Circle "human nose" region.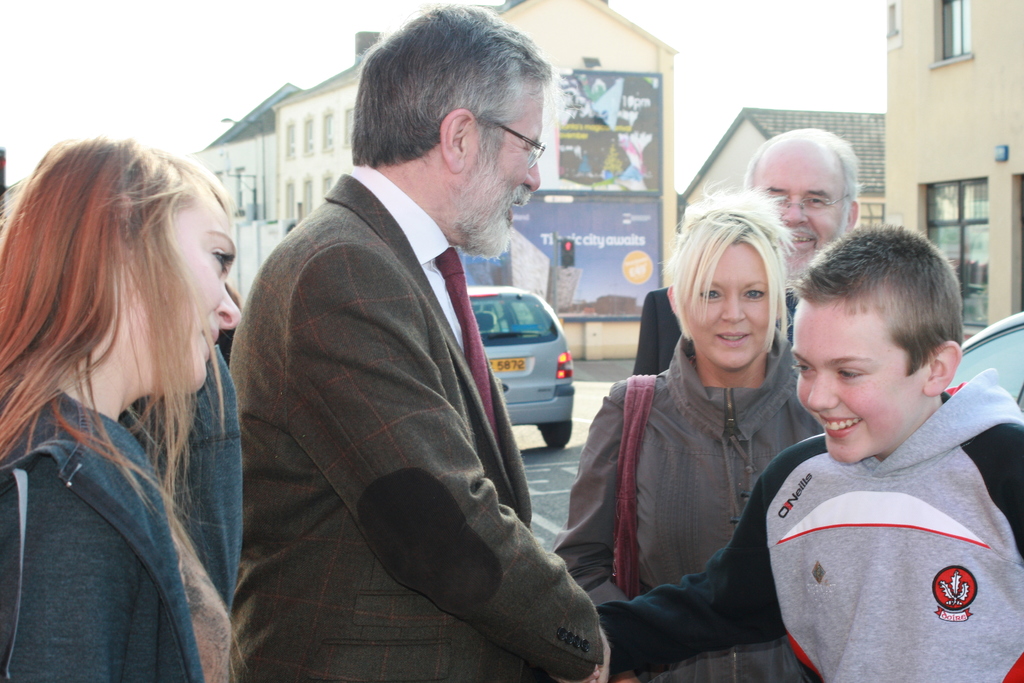
Region: box(719, 292, 746, 322).
